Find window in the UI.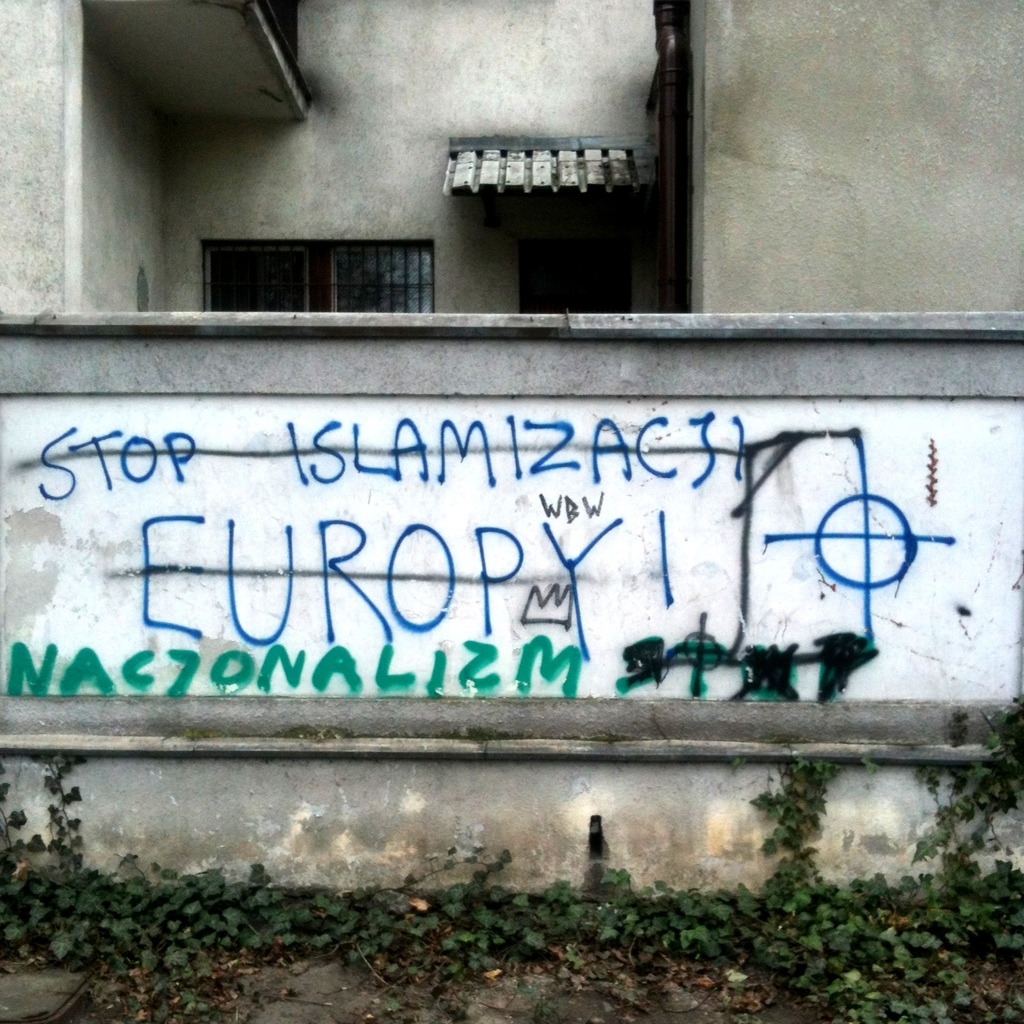
UI element at detection(519, 217, 631, 314).
